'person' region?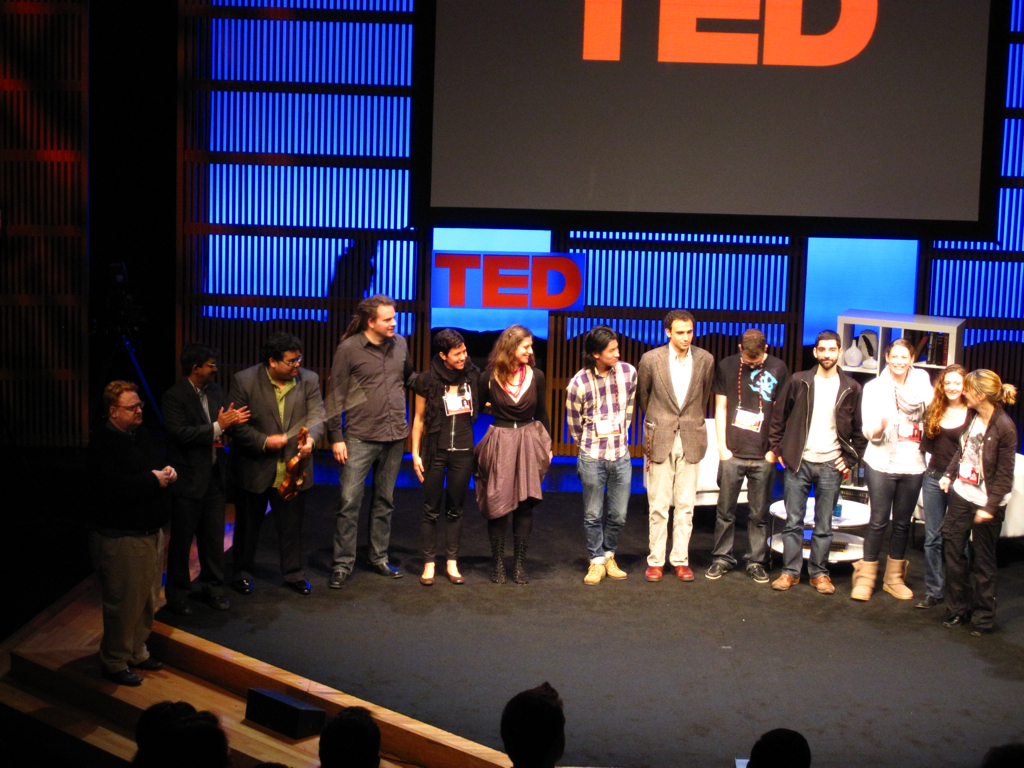
Rect(408, 342, 481, 590)
